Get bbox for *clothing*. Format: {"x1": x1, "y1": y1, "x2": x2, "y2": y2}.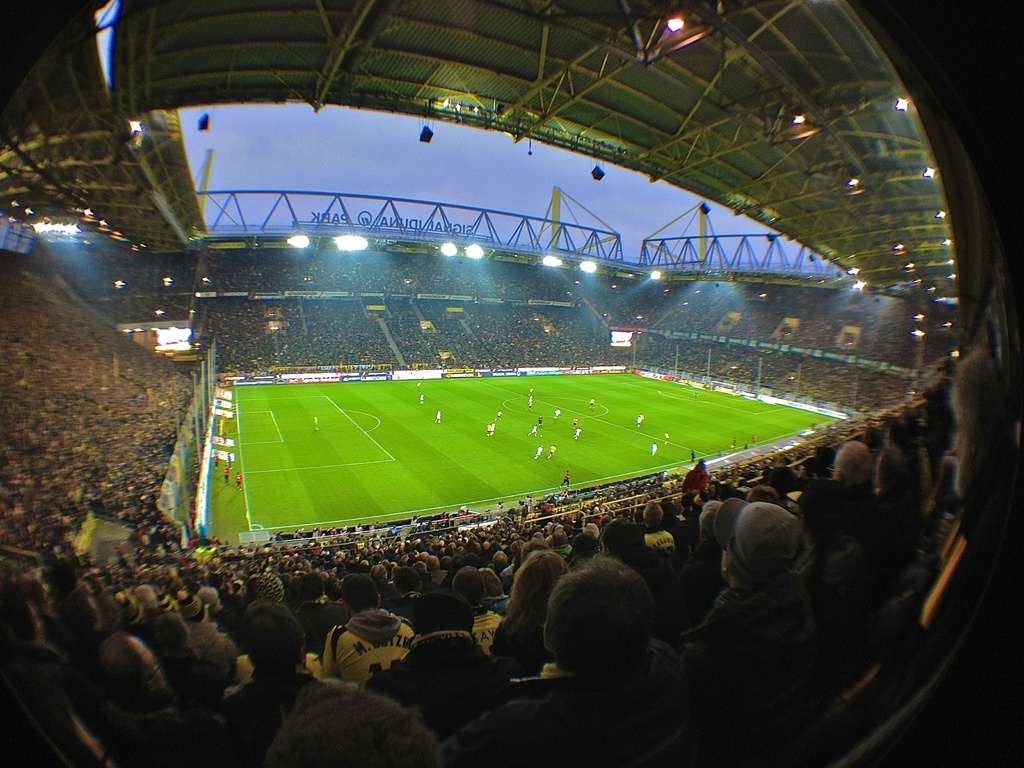
{"x1": 452, "y1": 659, "x2": 687, "y2": 767}.
